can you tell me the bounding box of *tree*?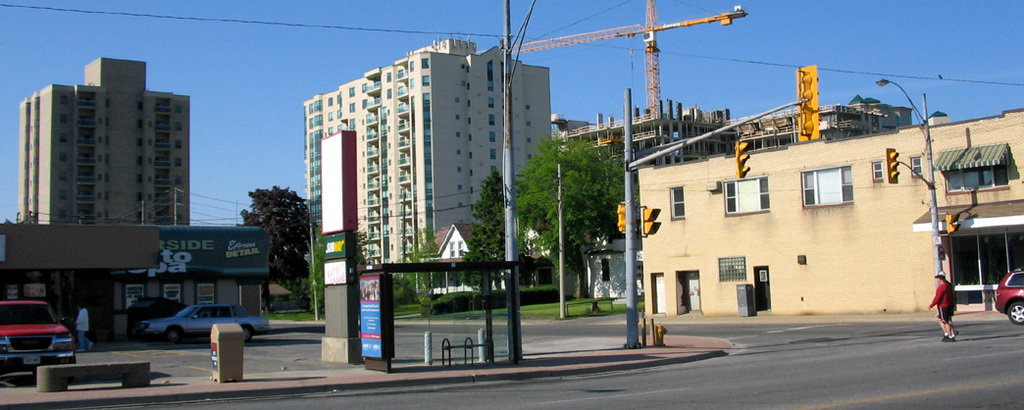
x1=453, y1=173, x2=520, y2=298.
